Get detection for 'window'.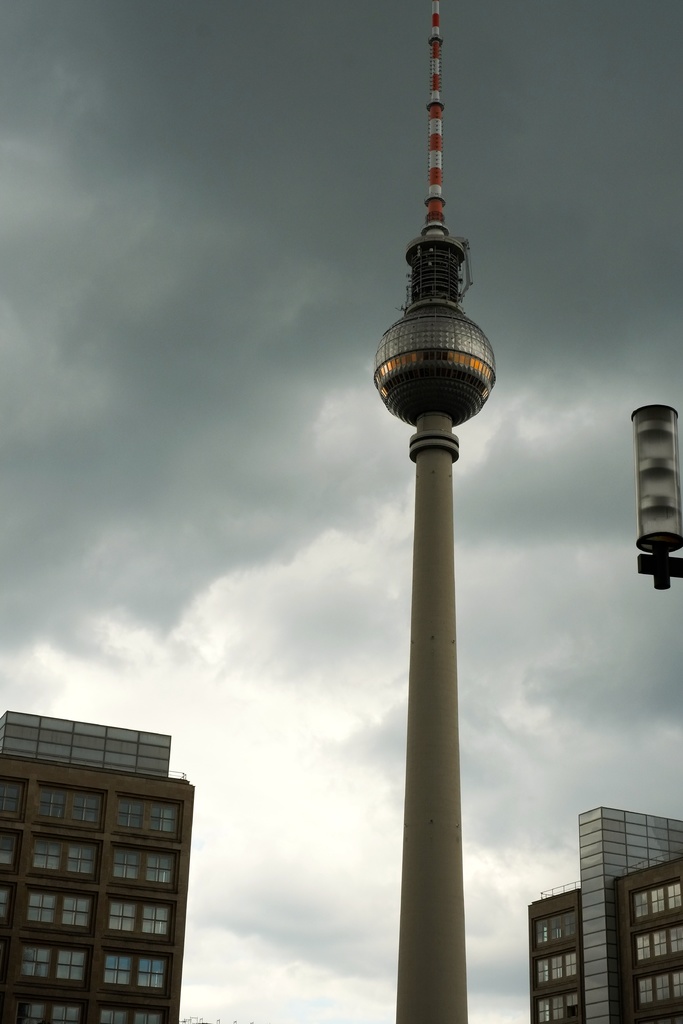
Detection: 633, 878, 682, 920.
